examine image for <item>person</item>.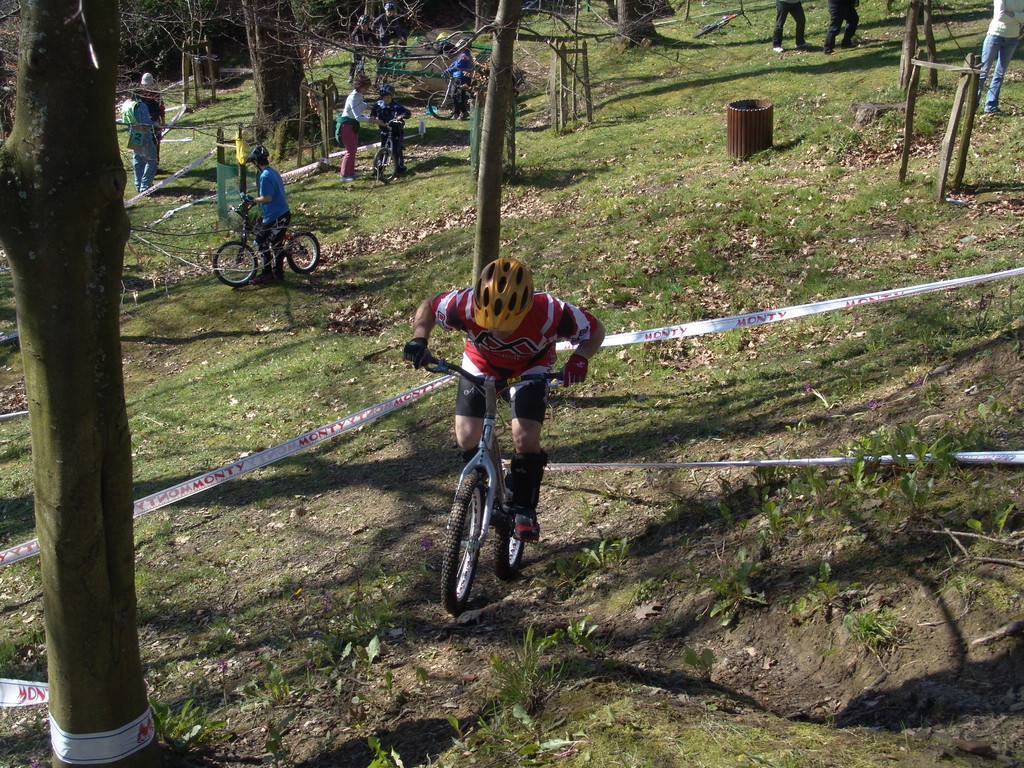
Examination result: crop(774, 0, 815, 56).
